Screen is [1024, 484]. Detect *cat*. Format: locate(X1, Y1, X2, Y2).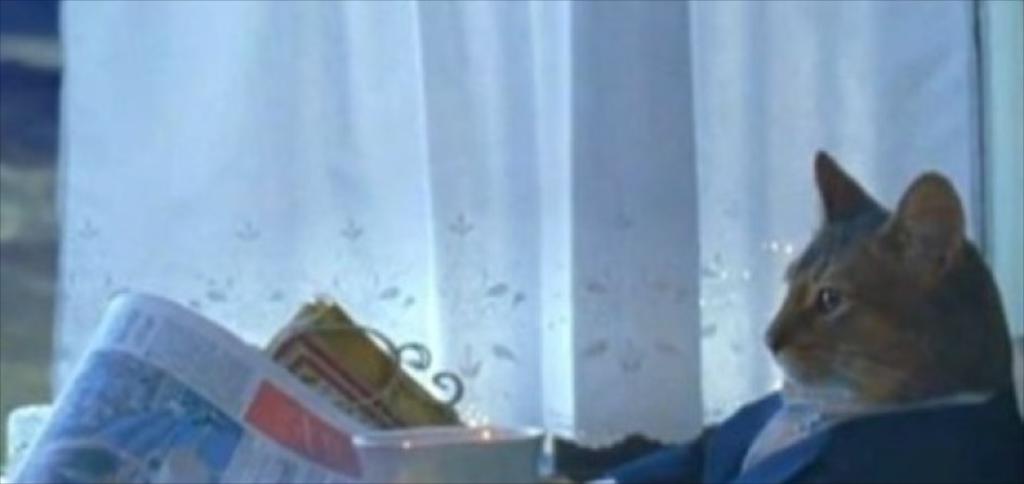
locate(769, 148, 1013, 400).
